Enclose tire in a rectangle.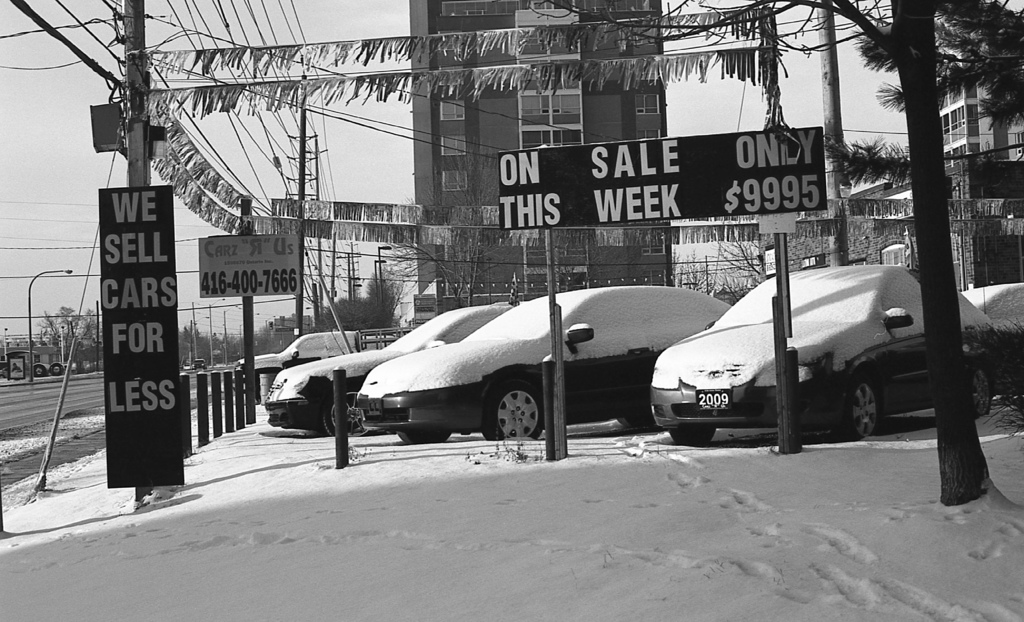
(0, 372, 4, 381).
